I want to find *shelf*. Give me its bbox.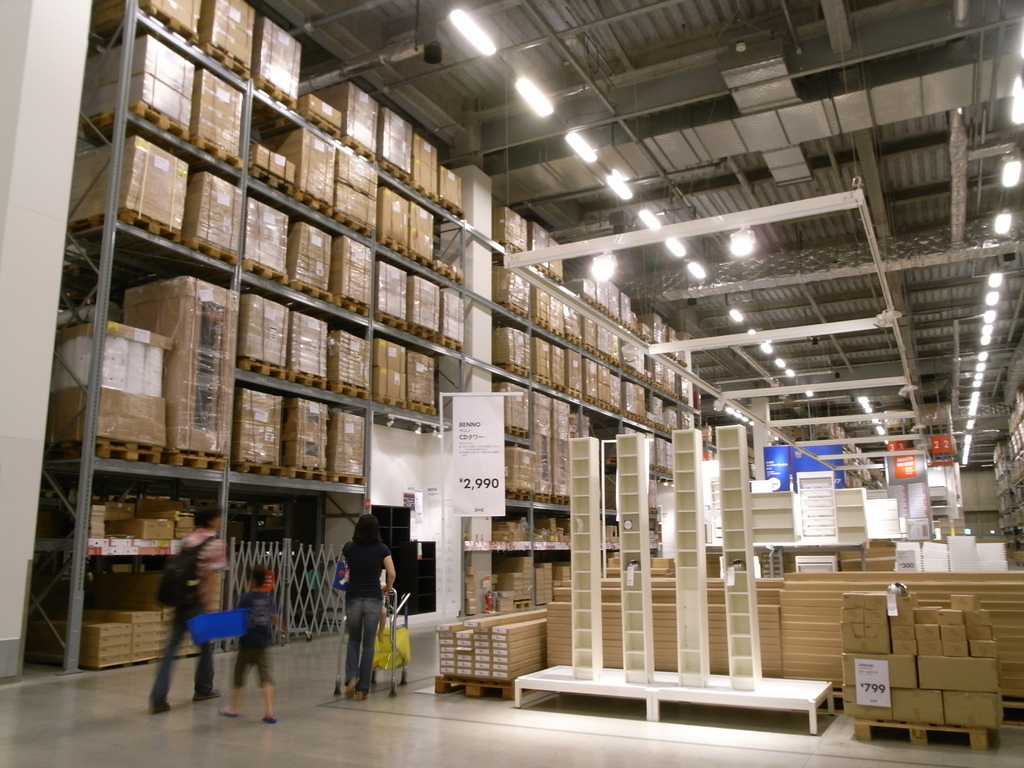
box=[788, 415, 905, 491].
